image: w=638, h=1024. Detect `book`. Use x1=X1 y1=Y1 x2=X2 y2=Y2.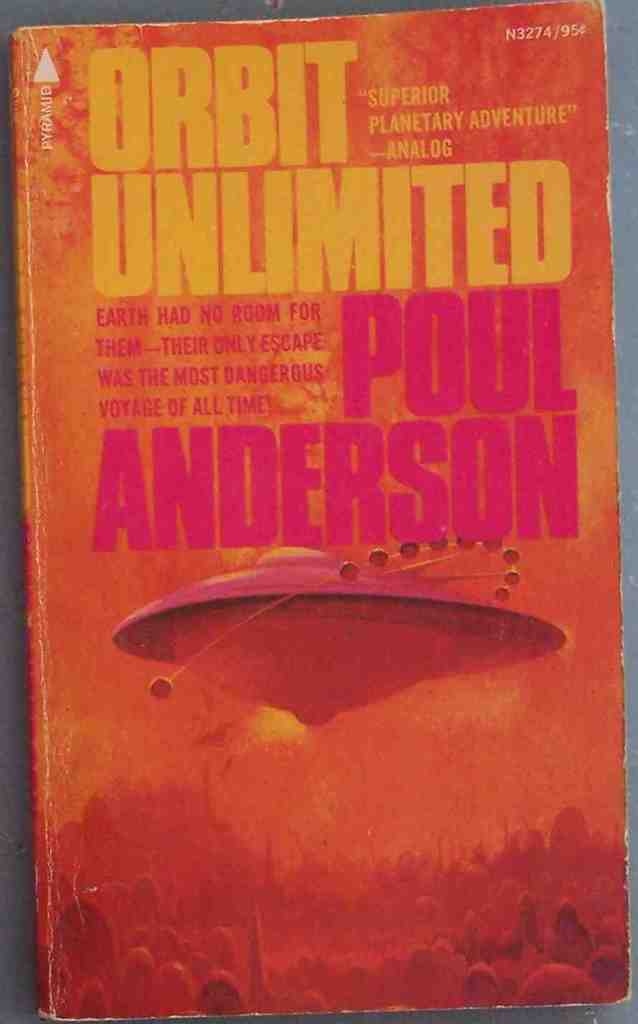
x1=19 y1=55 x2=623 y2=968.
